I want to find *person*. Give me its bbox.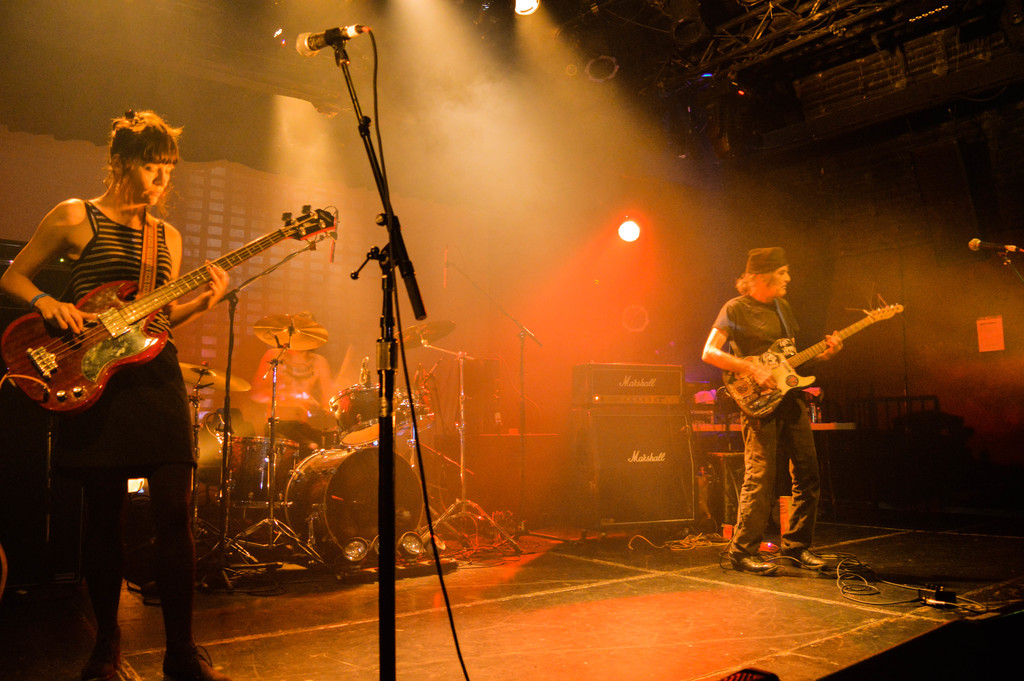
(0, 104, 230, 680).
